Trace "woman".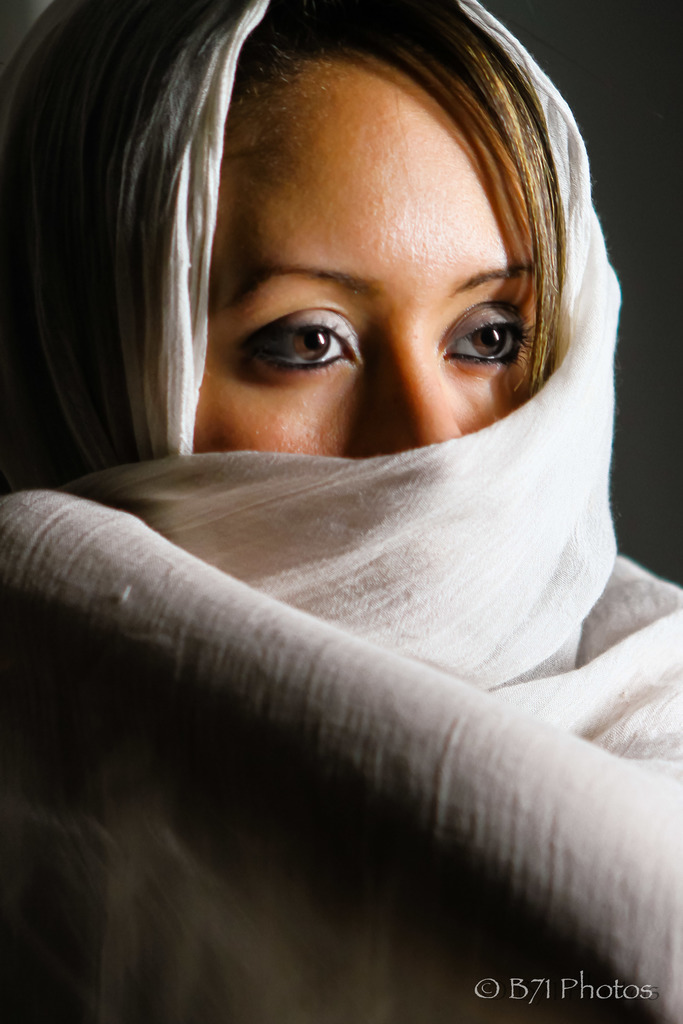
Traced to x1=0, y1=0, x2=682, y2=1023.
